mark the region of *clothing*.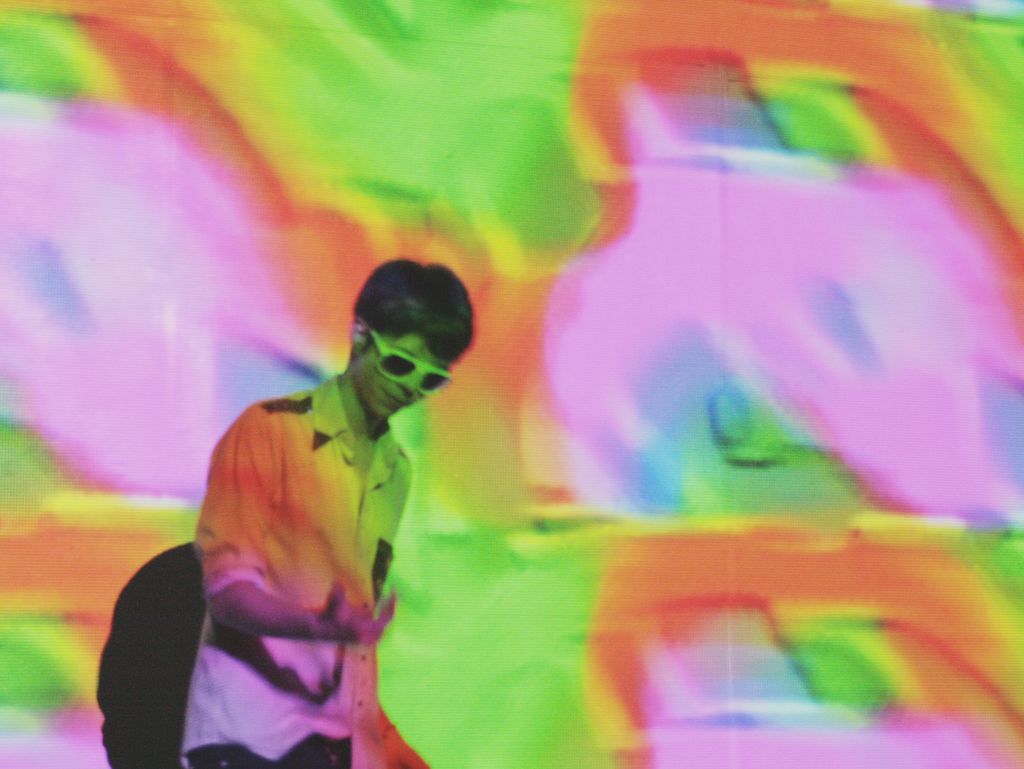
Region: [x1=166, y1=371, x2=441, y2=714].
